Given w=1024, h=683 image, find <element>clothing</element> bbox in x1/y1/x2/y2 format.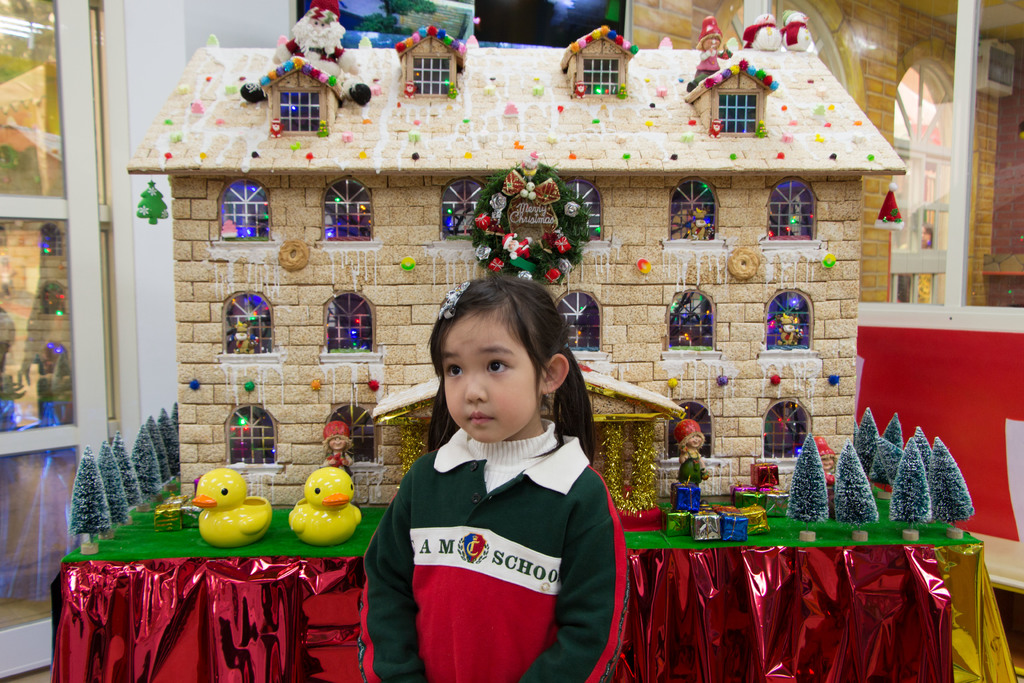
362/406/619/682.
